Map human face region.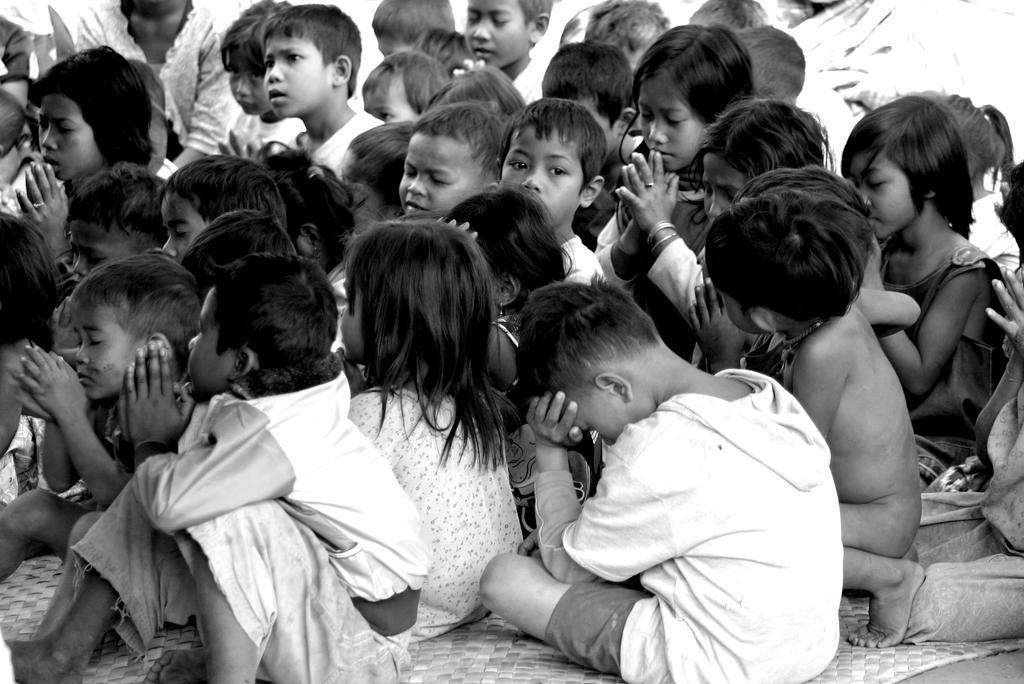
Mapped to (left=160, top=191, right=206, bottom=263).
